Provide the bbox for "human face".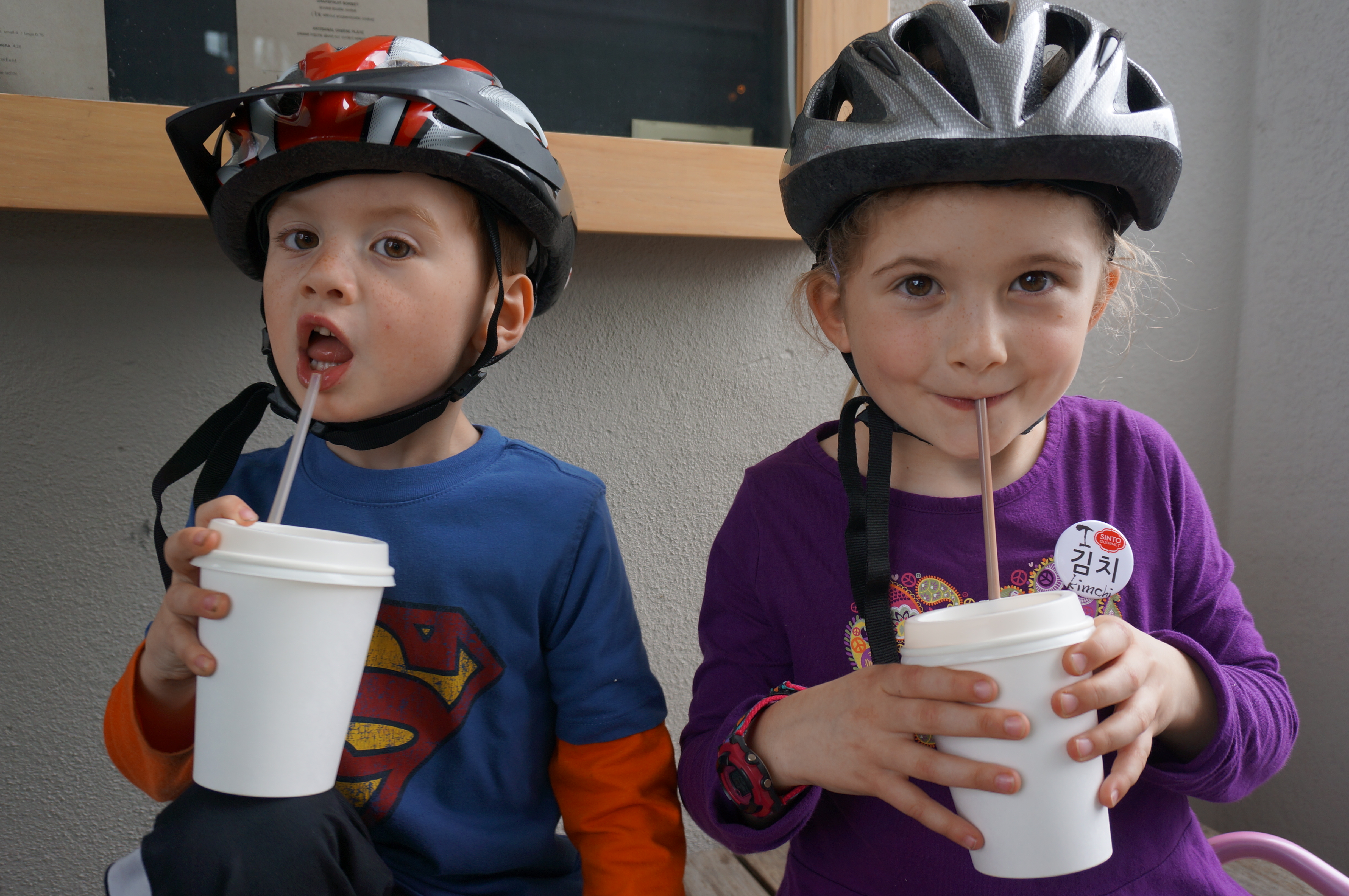
Rect(72, 48, 129, 116).
